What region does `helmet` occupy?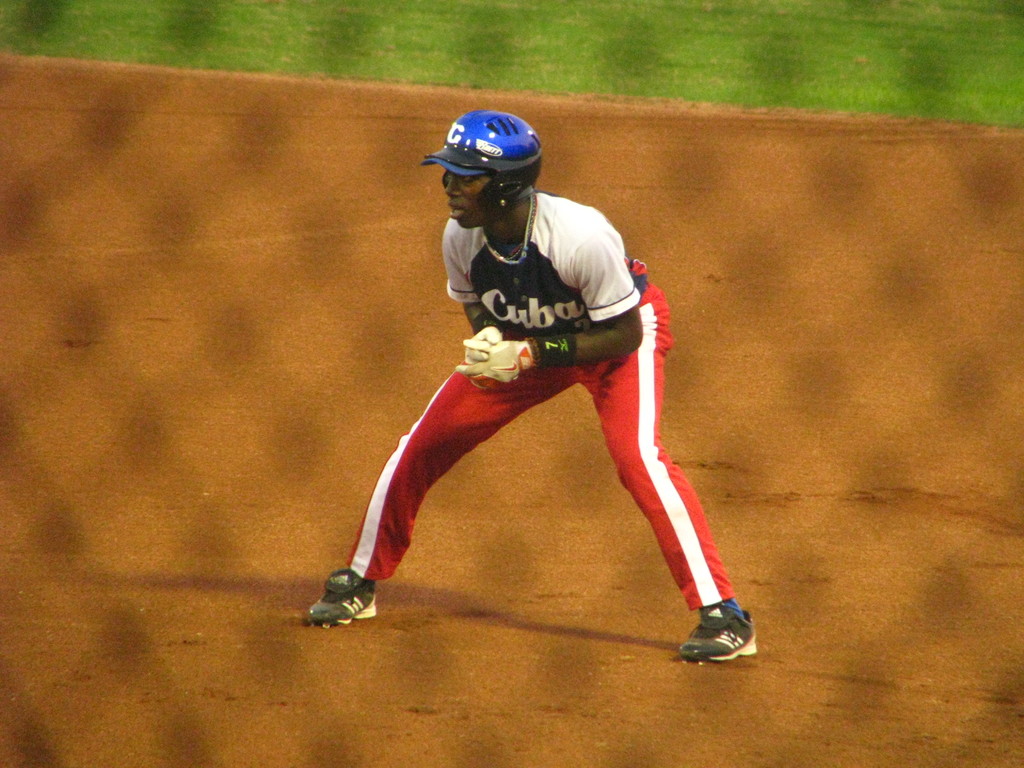
[413,121,555,227].
